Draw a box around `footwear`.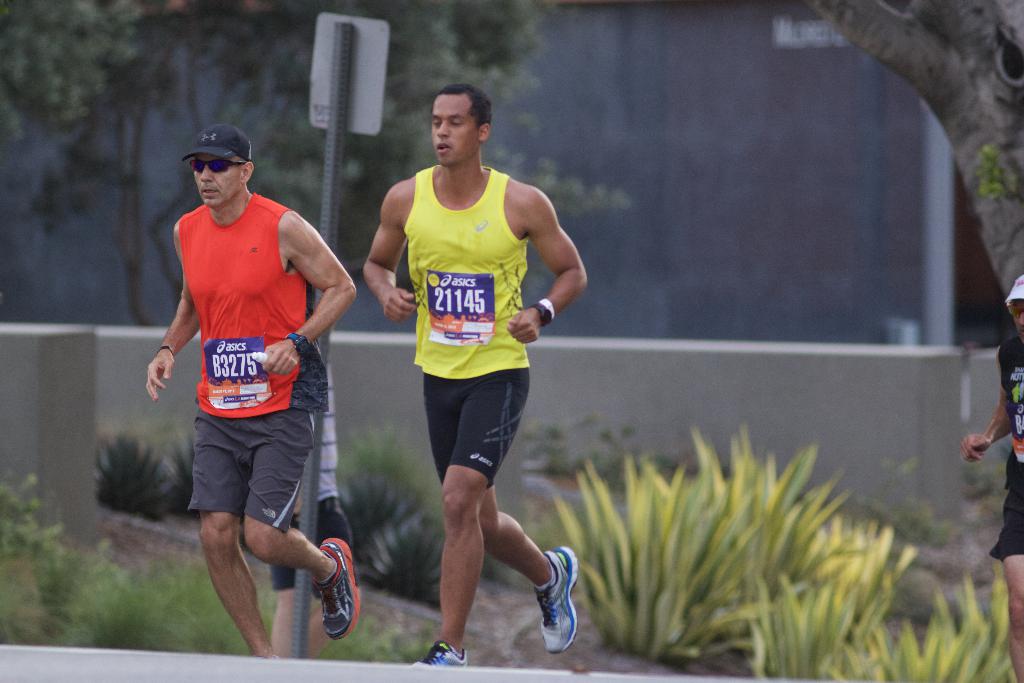
413,636,467,667.
